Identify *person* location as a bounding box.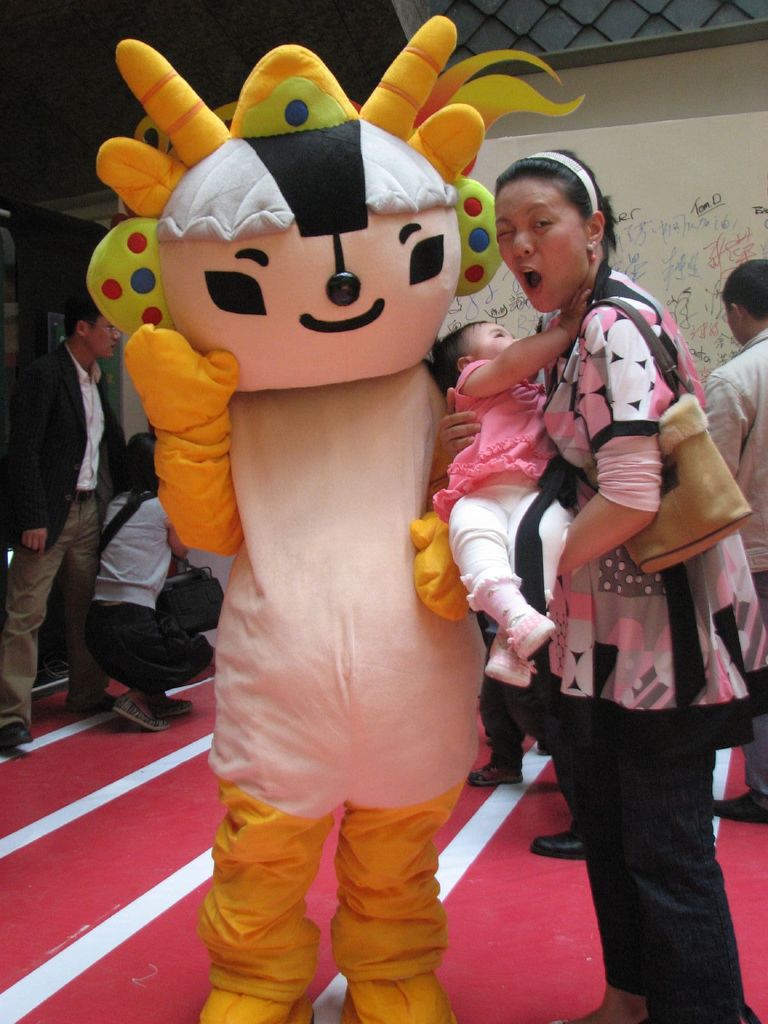
0/292/141/760.
